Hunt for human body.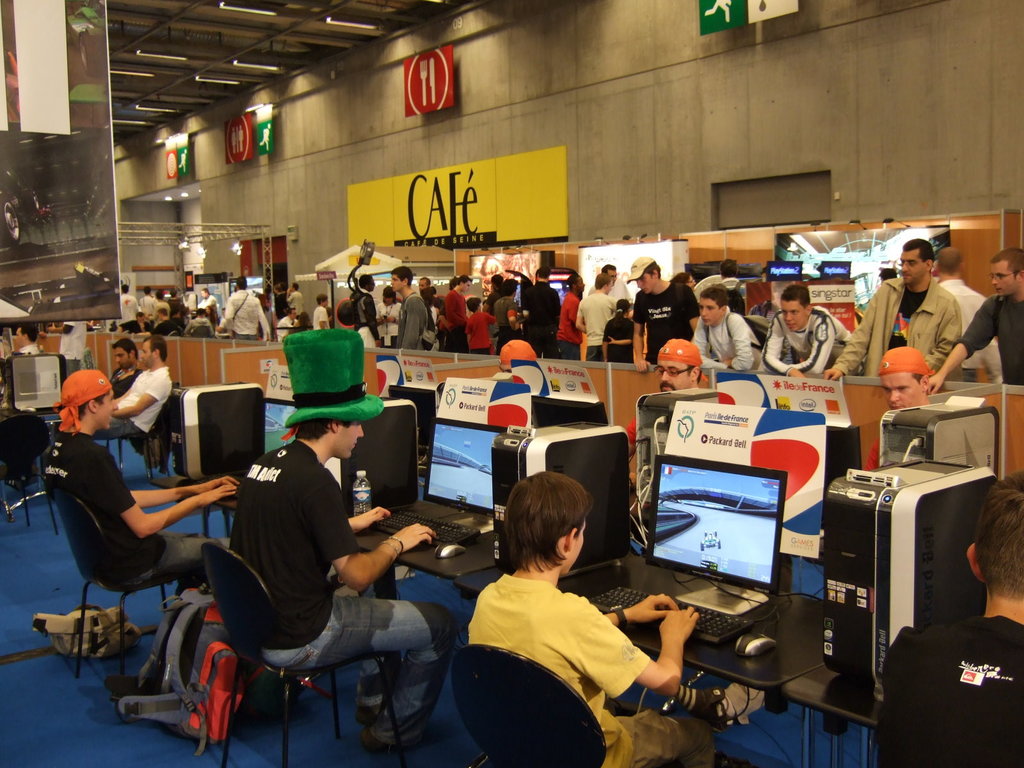
Hunted down at (872, 495, 1023, 766).
